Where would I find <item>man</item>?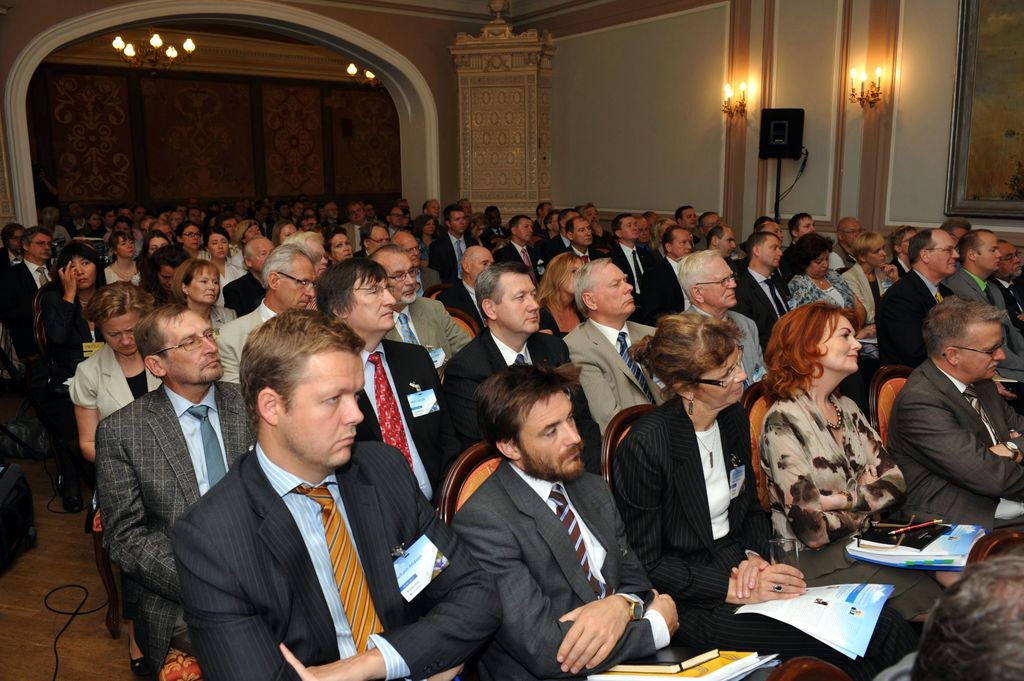
At detection(168, 309, 496, 680).
